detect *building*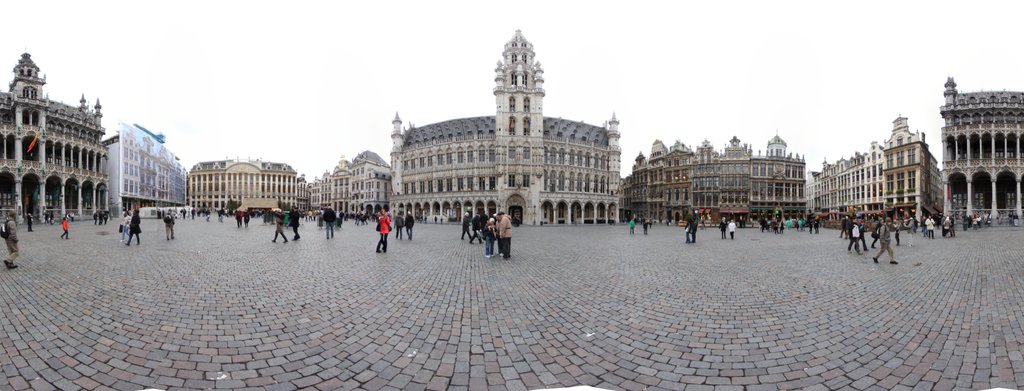
Rect(393, 39, 621, 222)
